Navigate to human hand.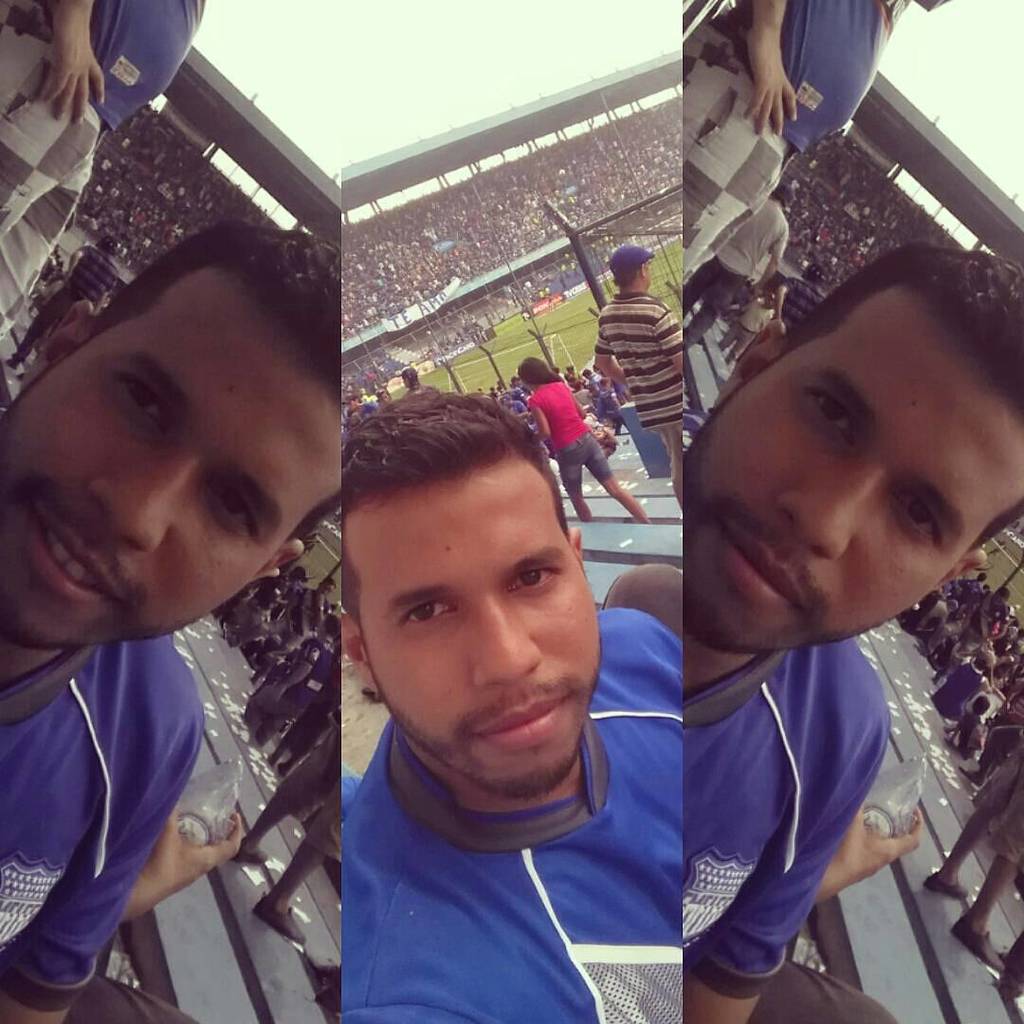
Navigation target: 146 800 245 904.
